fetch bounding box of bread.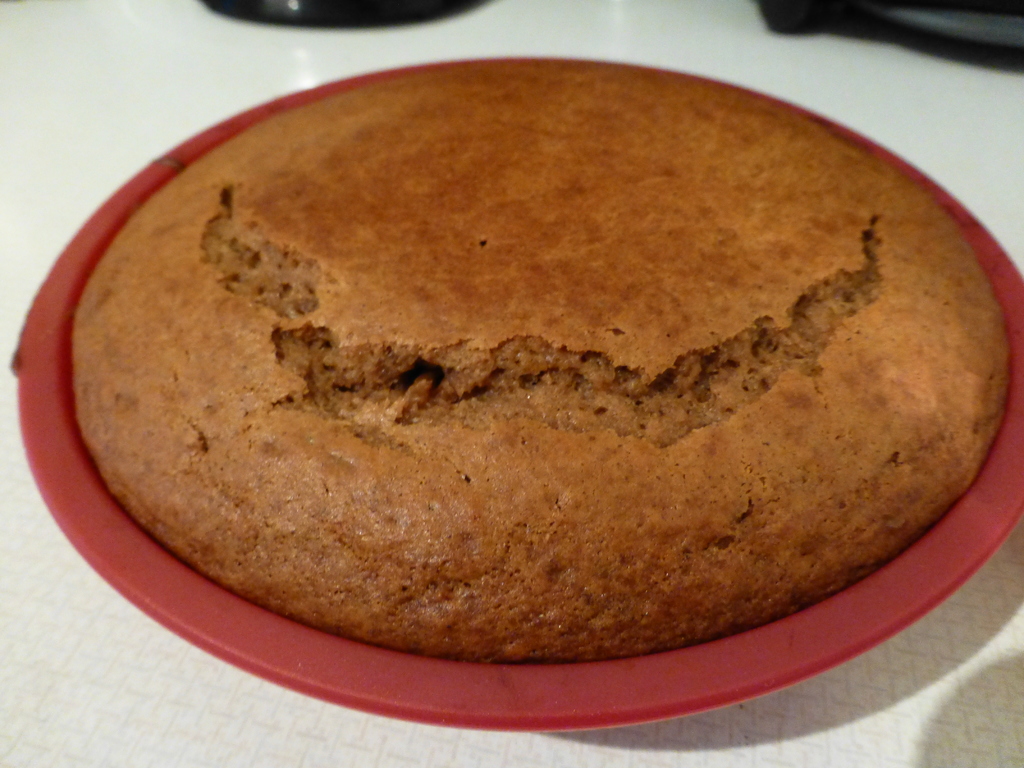
Bbox: bbox=(79, 60, 1005, 655).
